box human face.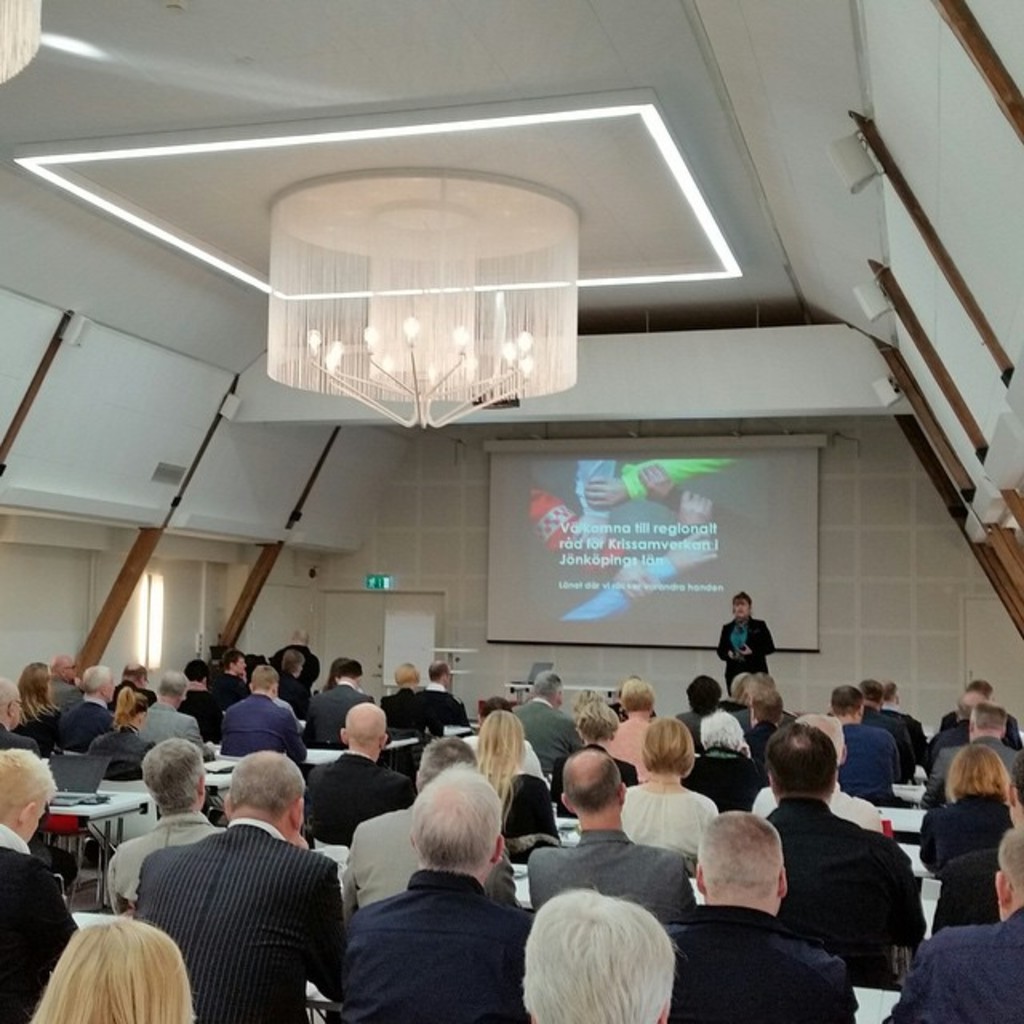
(730,587,757,627).
